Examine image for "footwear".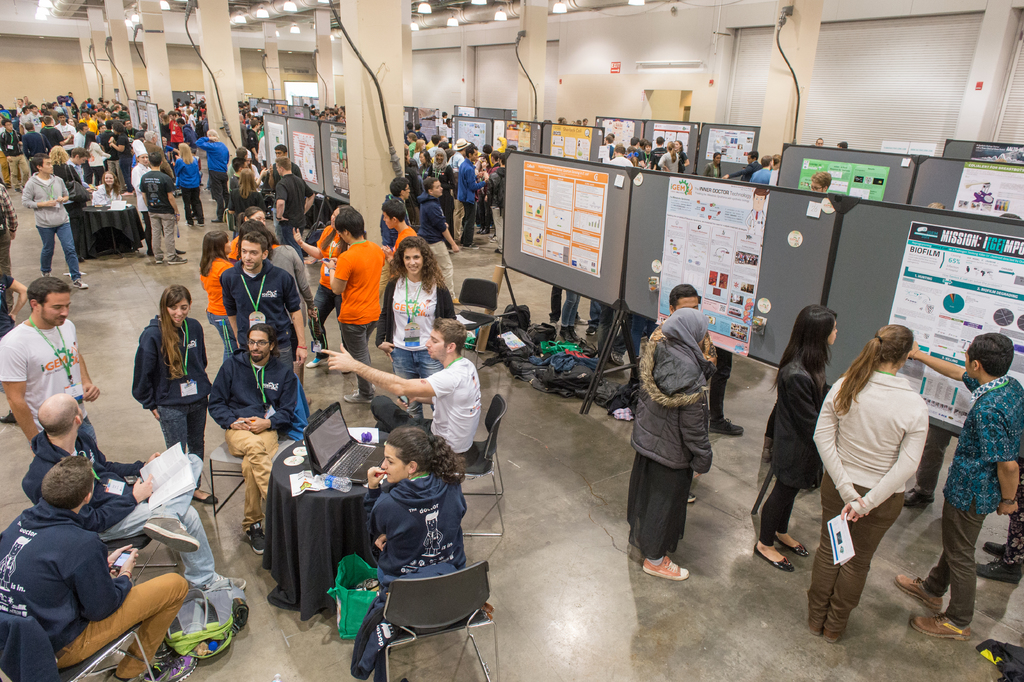
Examination result: bbox=(343, 385, 371, 404).
